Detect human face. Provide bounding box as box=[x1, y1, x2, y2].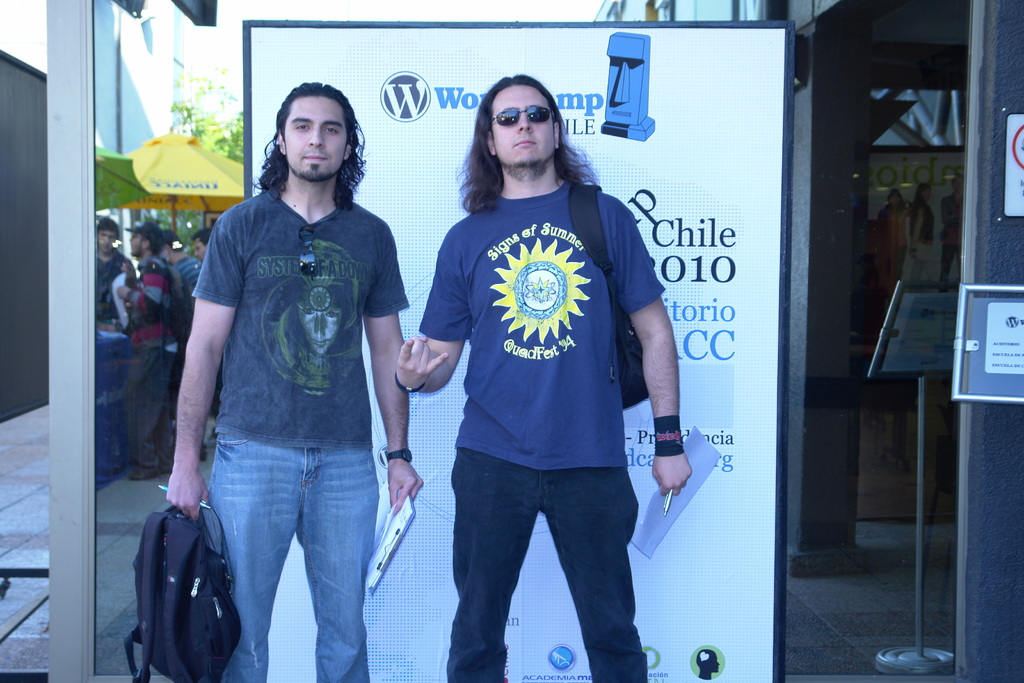
box=[886, 190, 902, 207].
